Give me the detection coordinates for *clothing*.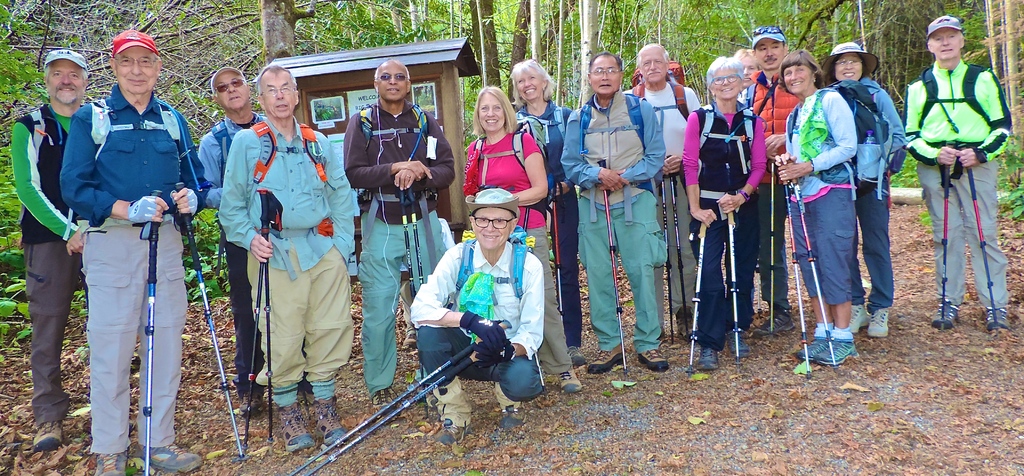
(232,101,345,402).
